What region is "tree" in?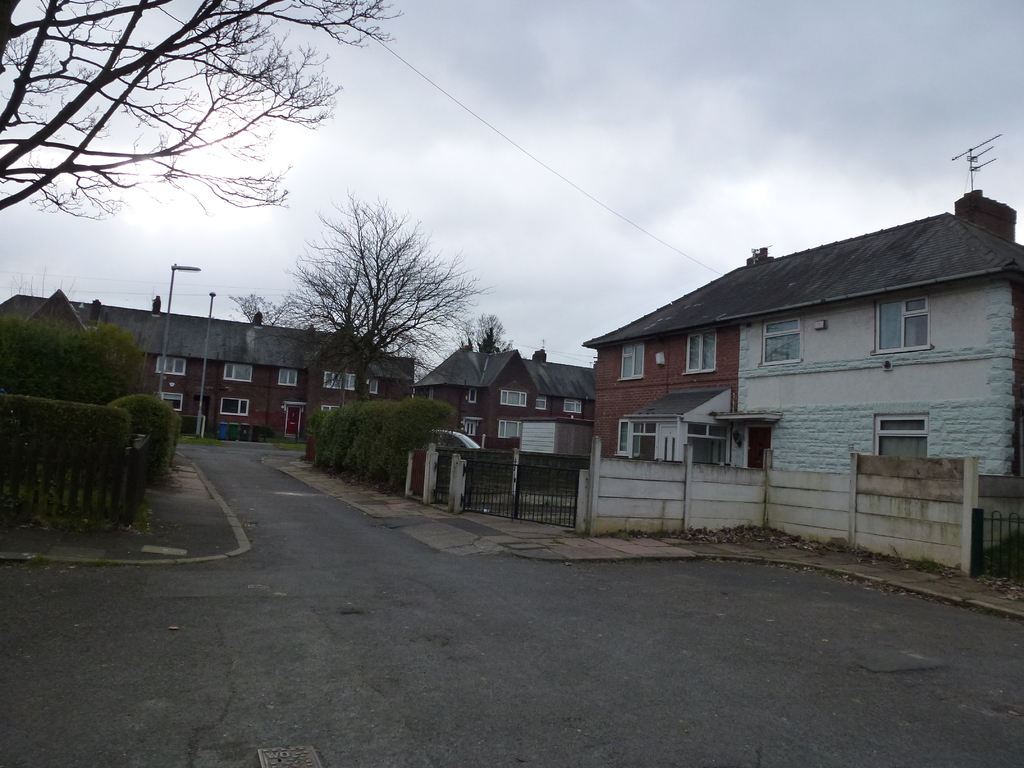
pyautogui.locateOnScreen(441, 296, 508, 358).
